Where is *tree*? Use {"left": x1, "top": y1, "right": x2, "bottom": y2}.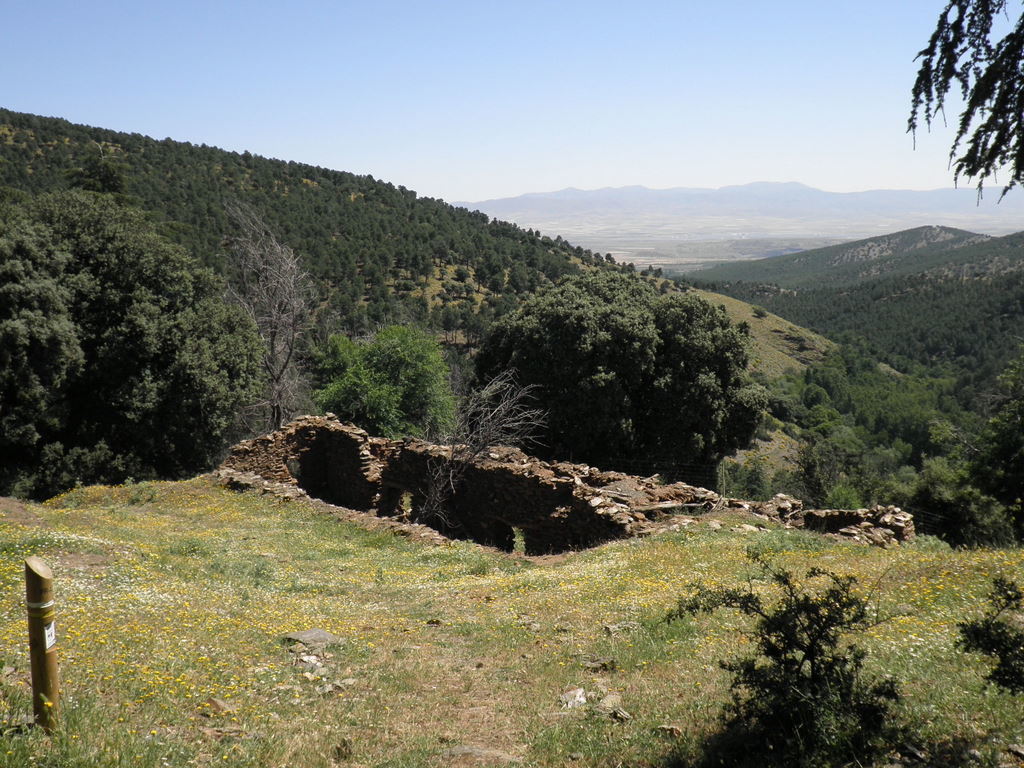
{"left": 0, "top": 187, "right": 265, "bottom": 499}.
